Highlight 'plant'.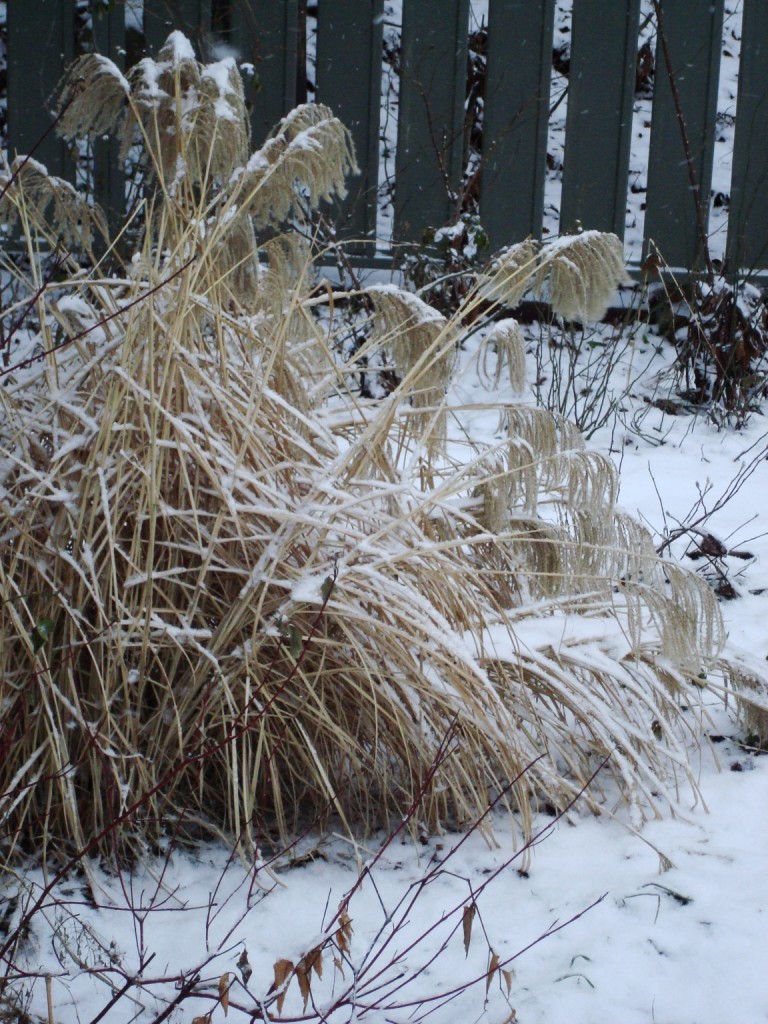
Highlighted region: 0, 15, 734, 942.
